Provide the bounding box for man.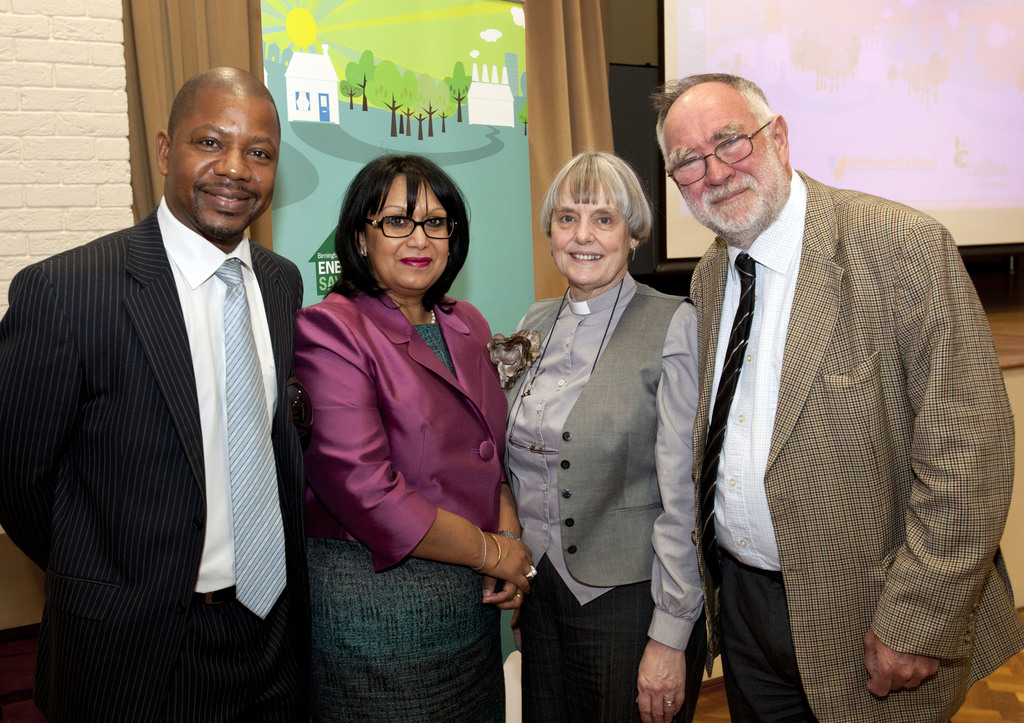
crop(0, 68, 302, 722).
